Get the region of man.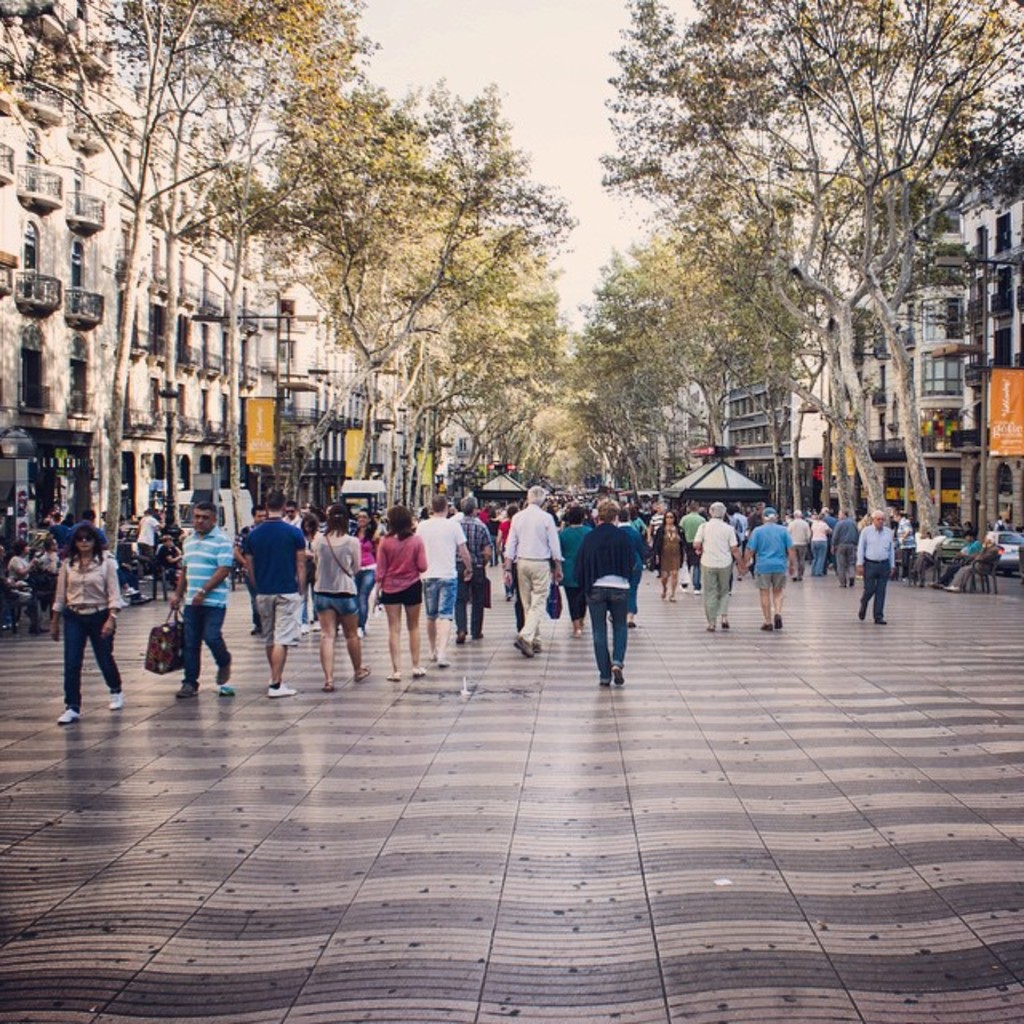
235,504,267,632.
